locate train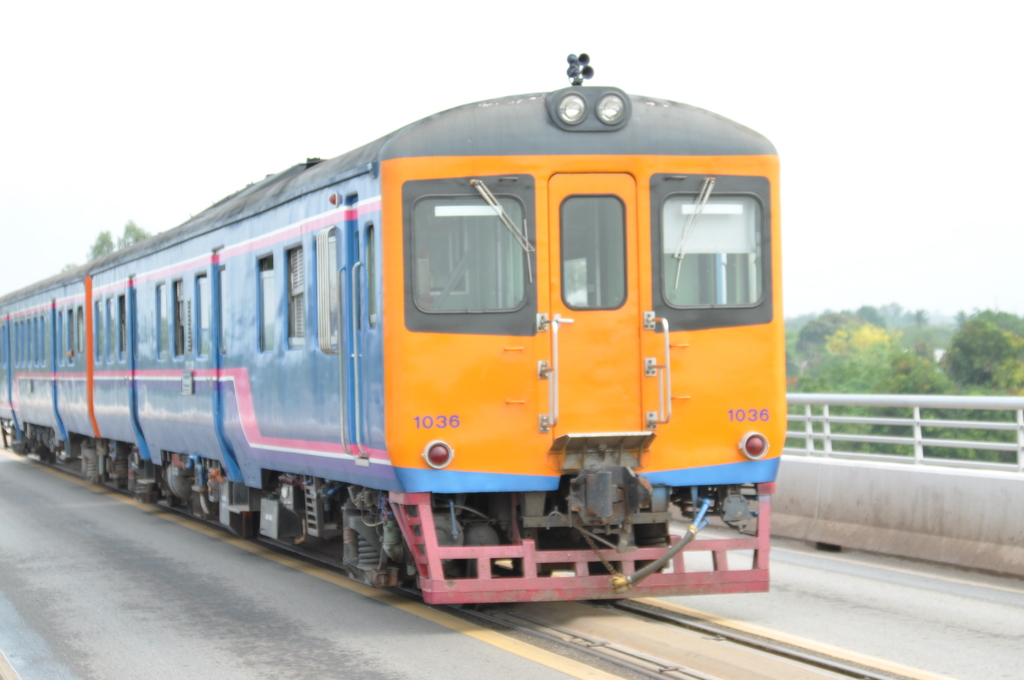
<region>0, 54, 780, 606</region>
